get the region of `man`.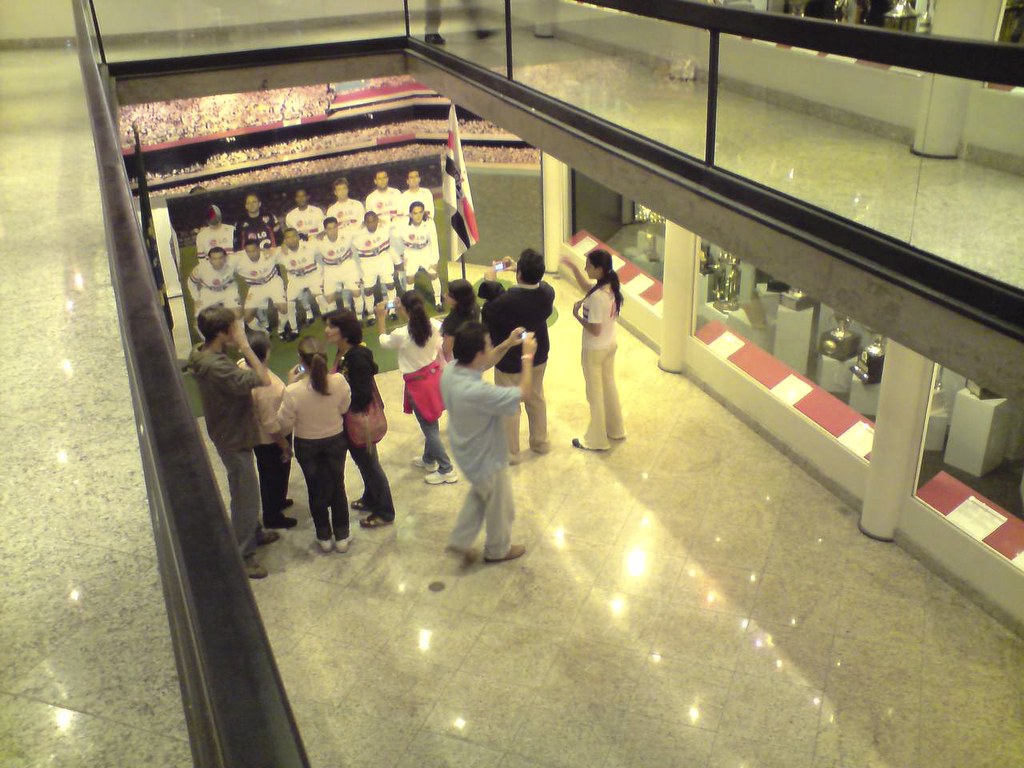
crop(484, 250, 554, 478).
